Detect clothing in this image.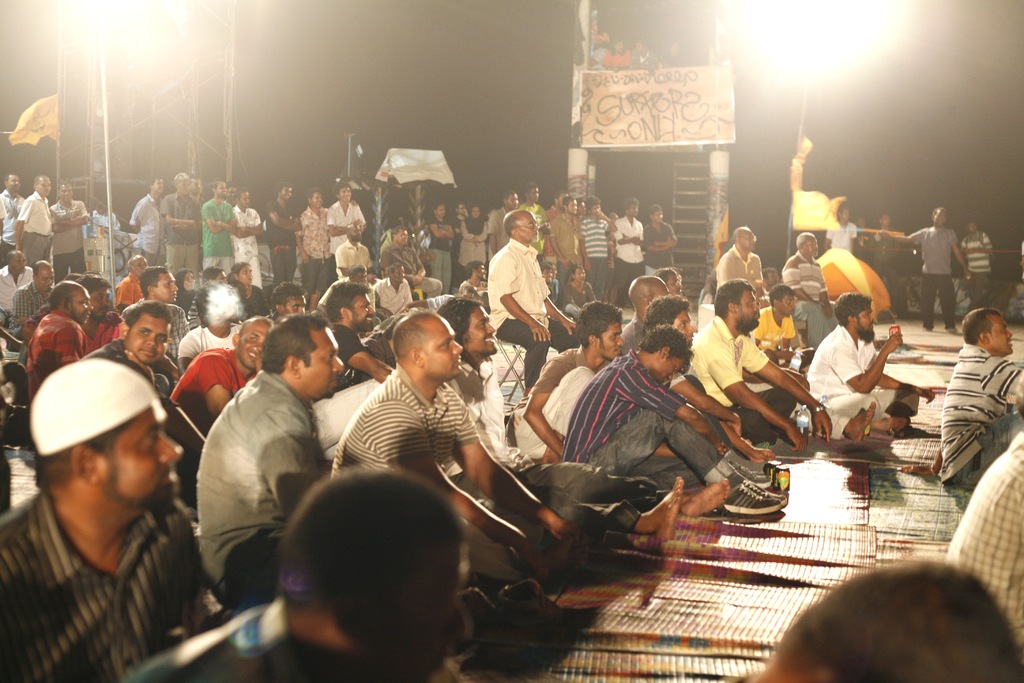
Detection: bbox=[7, 191, 50, 263].
